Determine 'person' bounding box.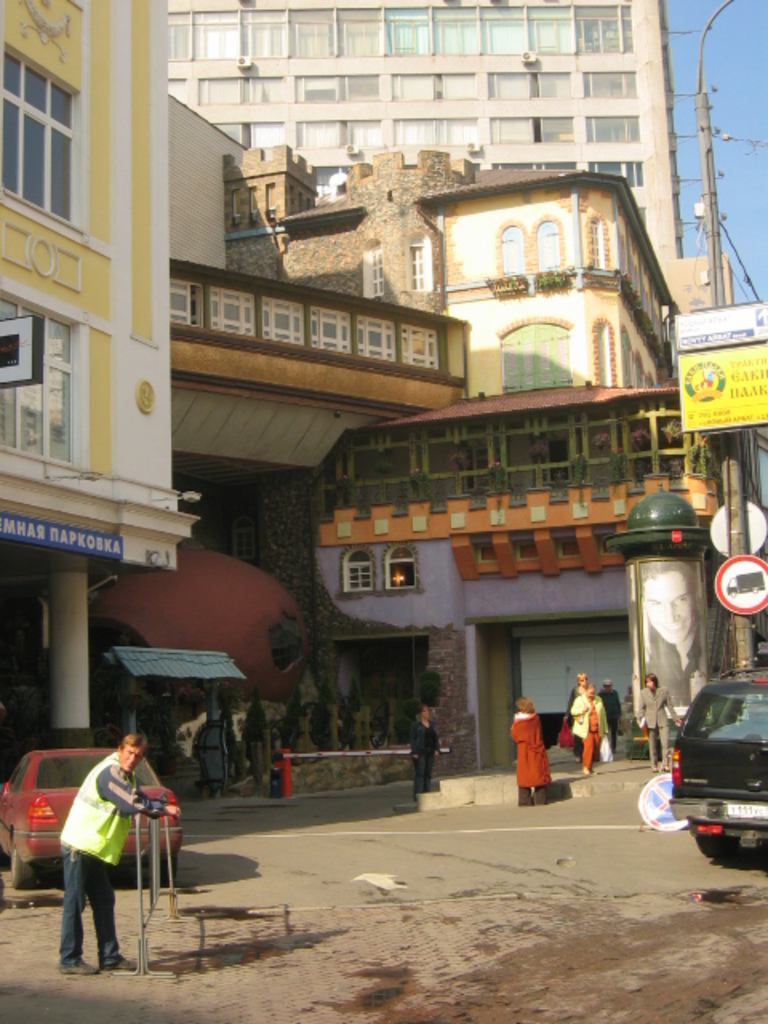
Determined: crop(502, 698, 558, 803).
